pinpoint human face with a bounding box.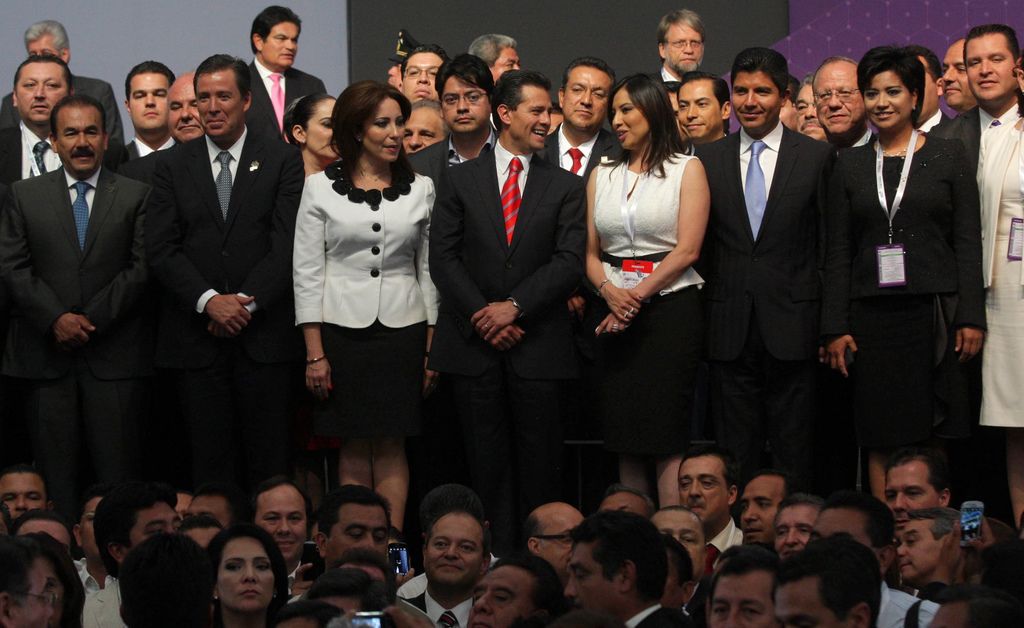
611 90 648 151.
